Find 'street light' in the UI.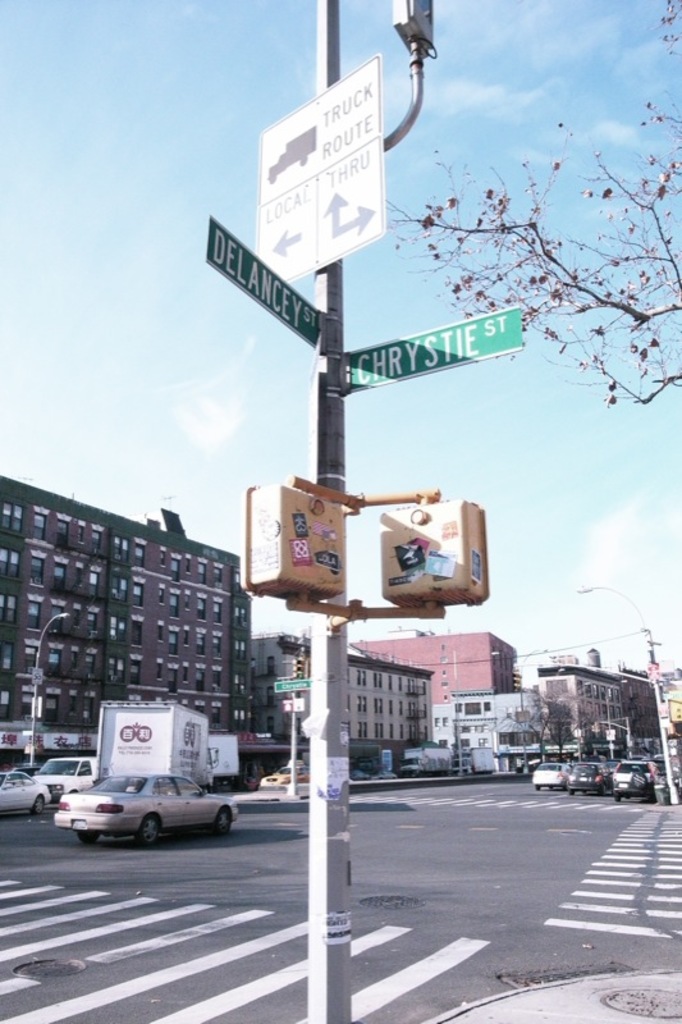
UI element at (29,608,67,768).
